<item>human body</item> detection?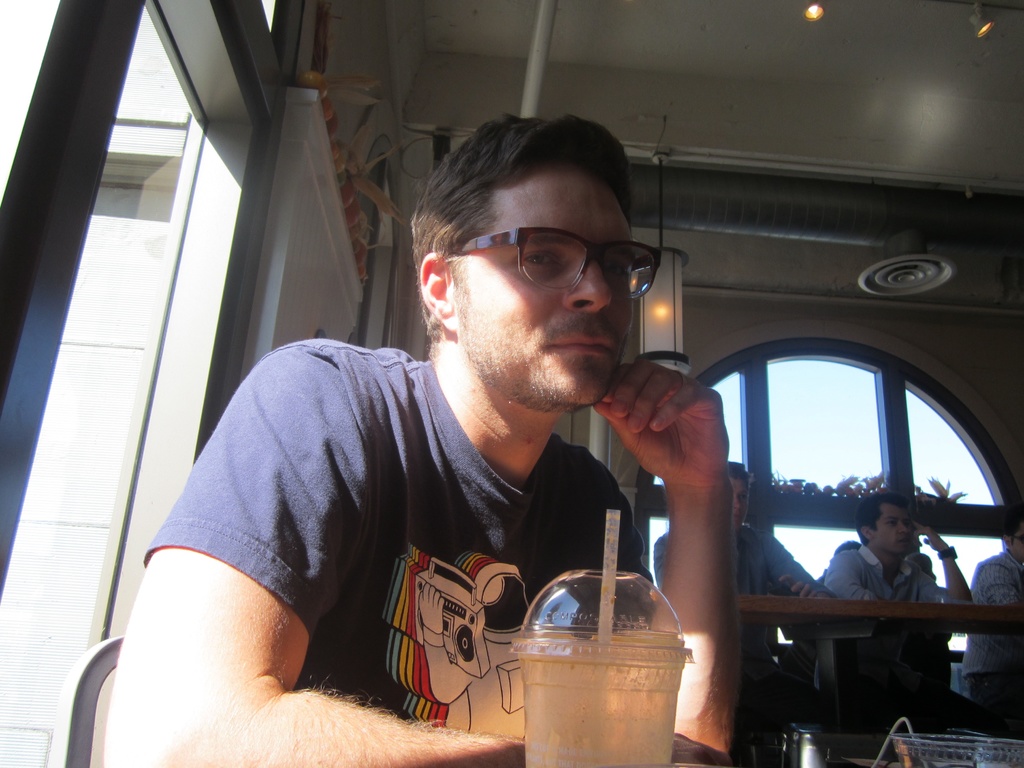
bbox=(132, 177, 776, 751)
